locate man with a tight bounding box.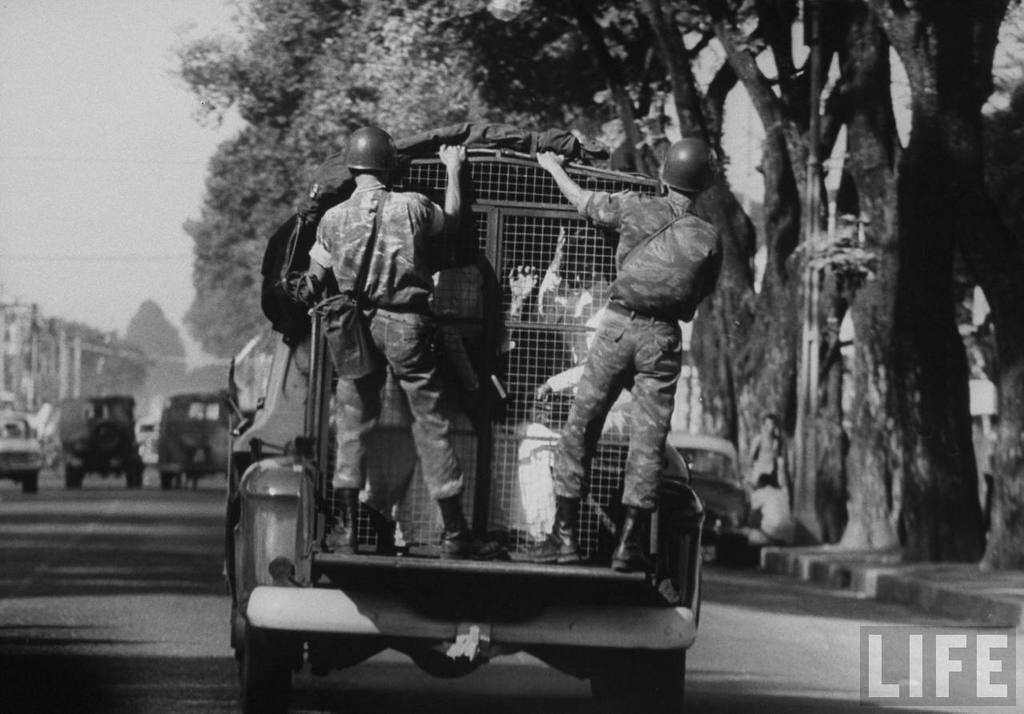
detection(290, 126, 471, 556).
